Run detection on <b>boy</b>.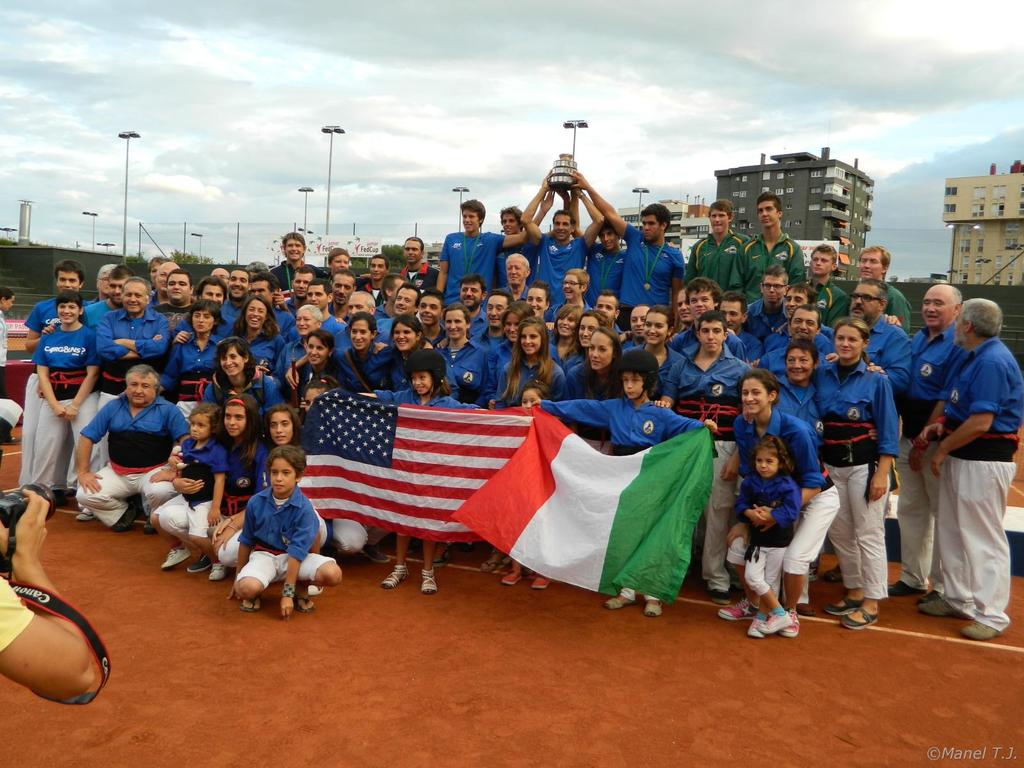
Result: x1=19, y1=259, x2=93, y2=500.
